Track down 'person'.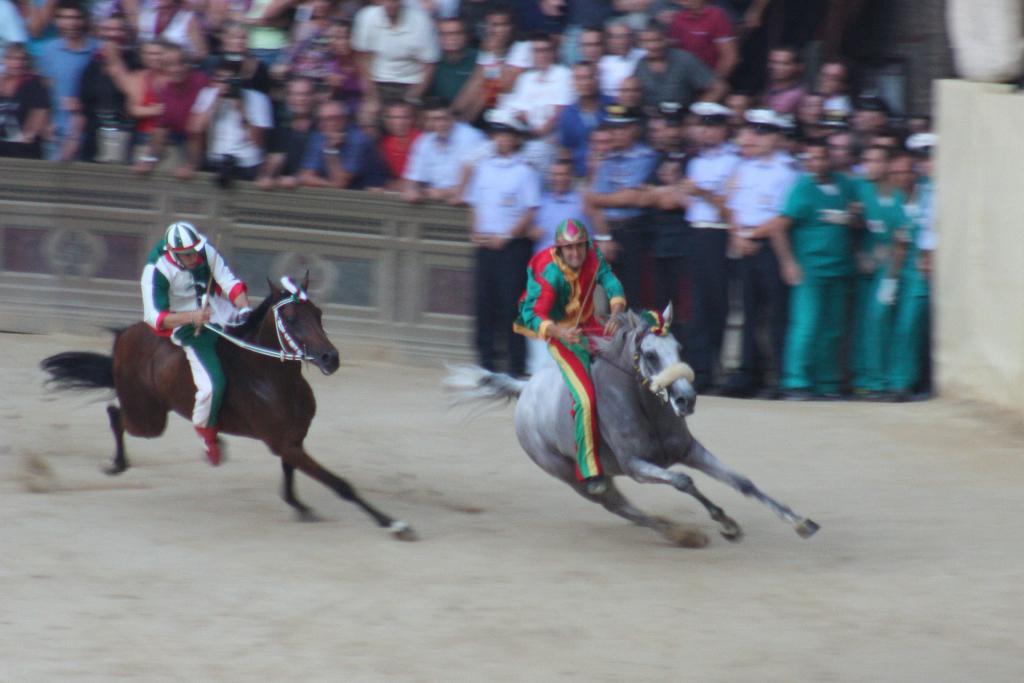
Tracked to (466,113,545,367).
